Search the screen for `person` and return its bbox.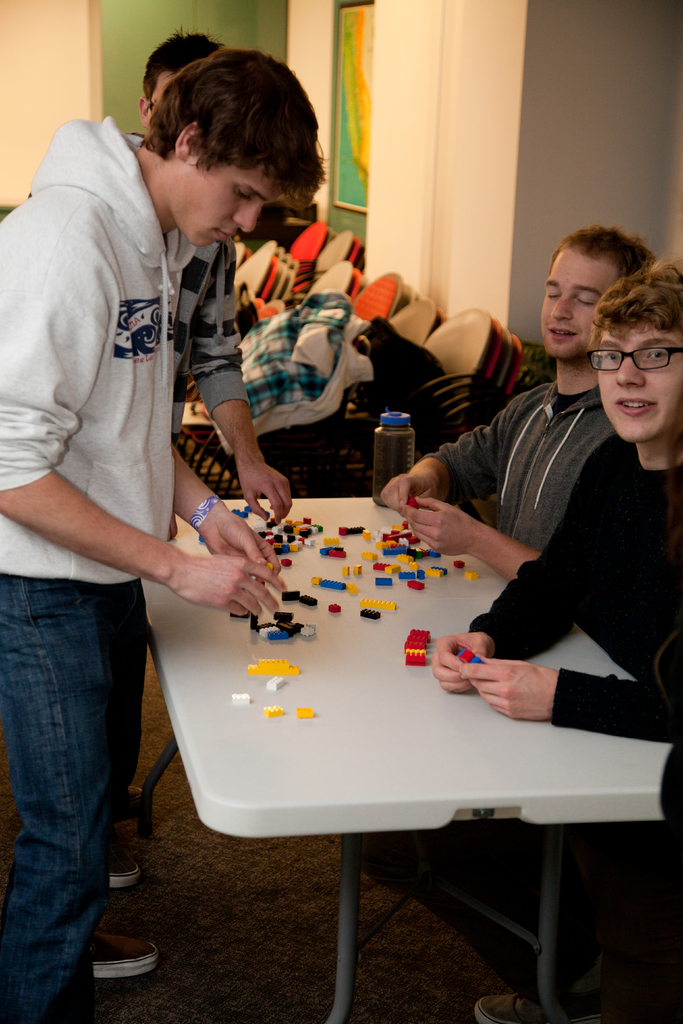
Found: bbox(376, 221, 660, 582).
